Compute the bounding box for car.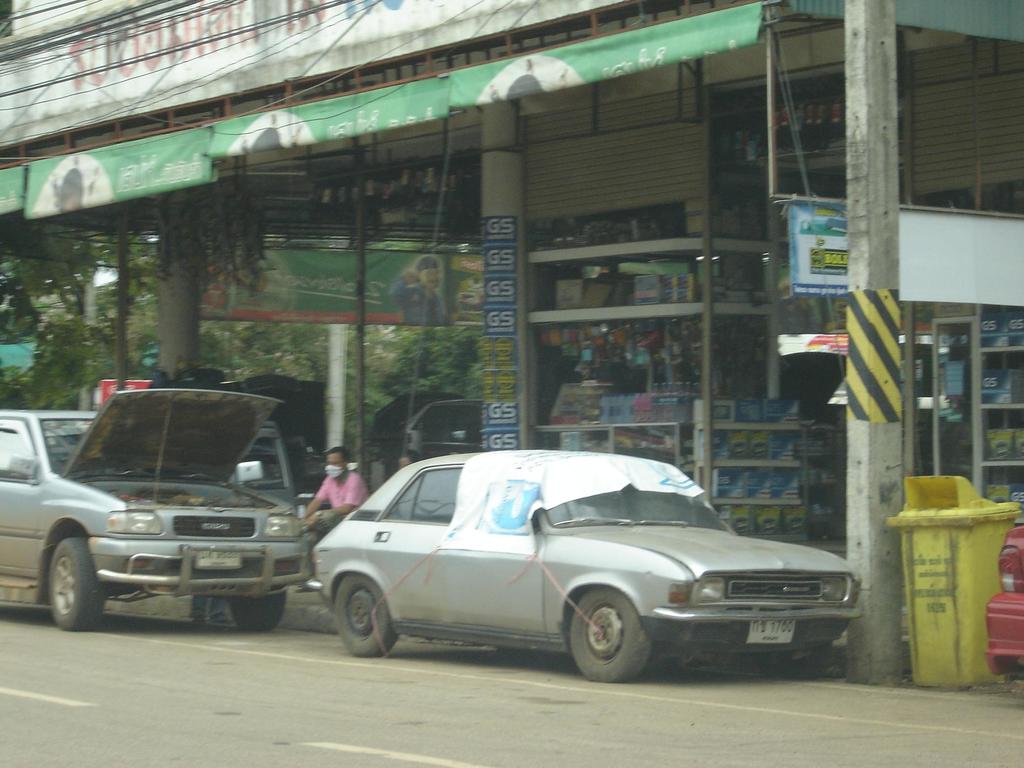
{"x1": 0, "y1": 387, "x2": 312, "y2": 631}.
